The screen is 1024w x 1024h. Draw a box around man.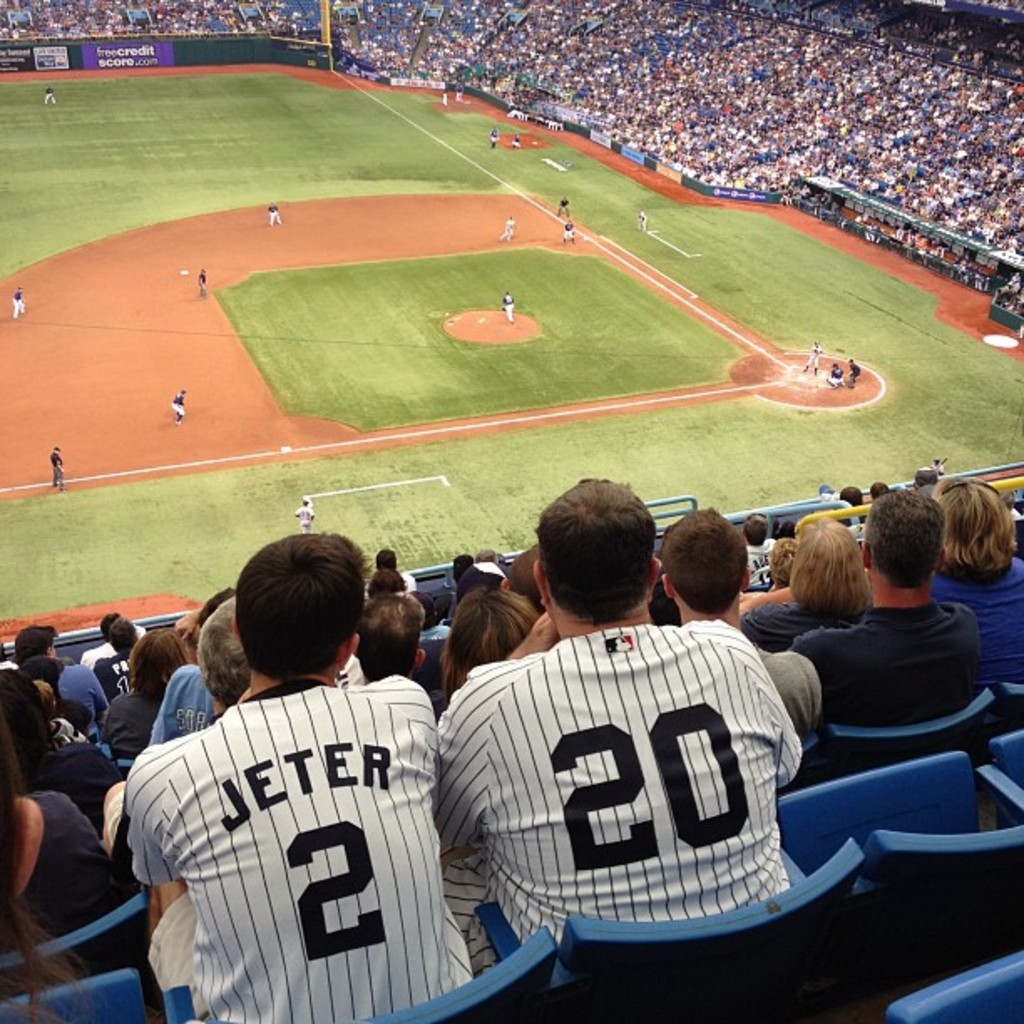
pyautogui.locateOnScreen(196, 269, 211, 301).
